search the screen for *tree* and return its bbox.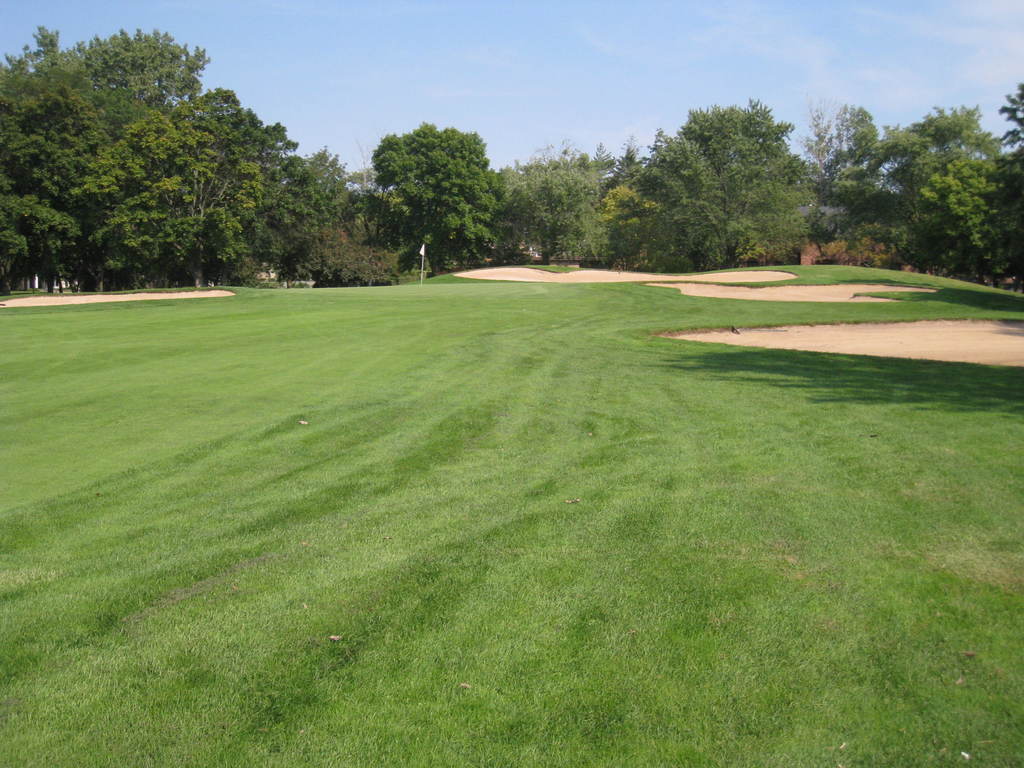
Found: l=599, t=99, r=812, b=249.
